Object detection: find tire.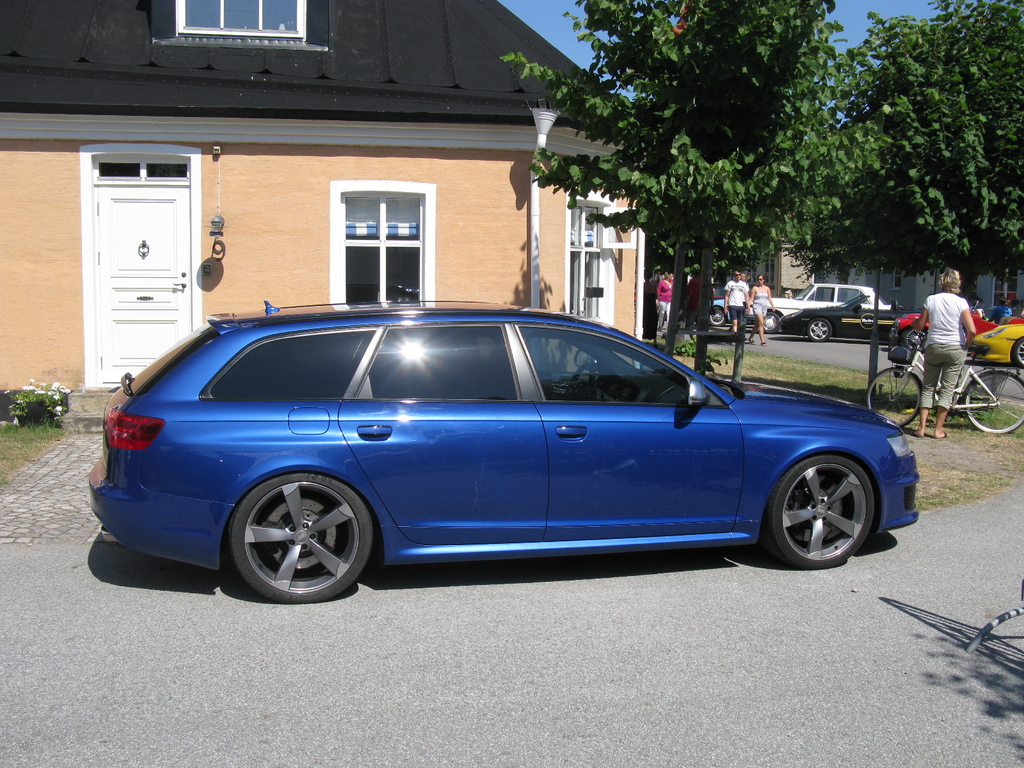
box(808, 317, 829, 339).
